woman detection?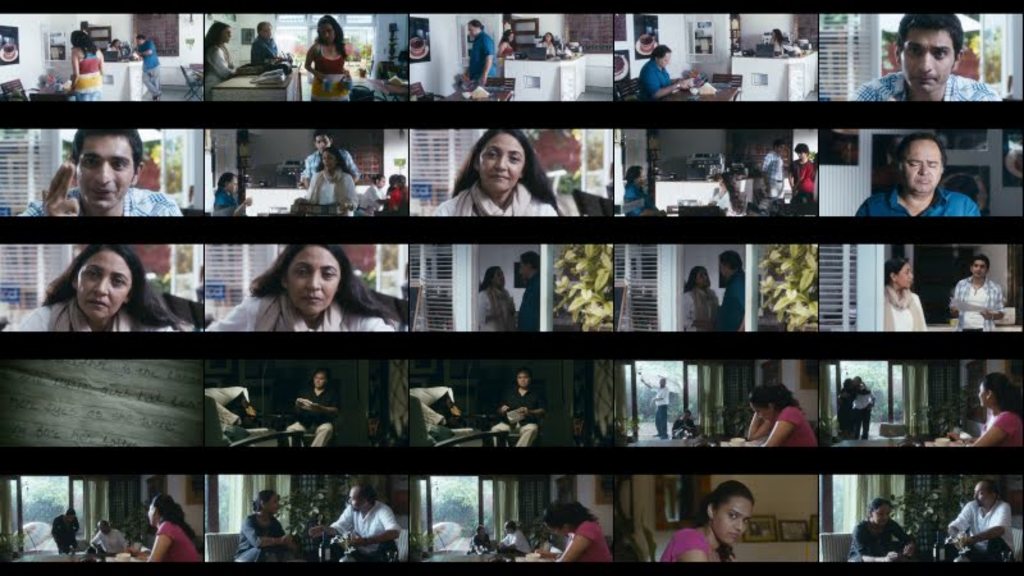
<box>883,257,927,335</box>
